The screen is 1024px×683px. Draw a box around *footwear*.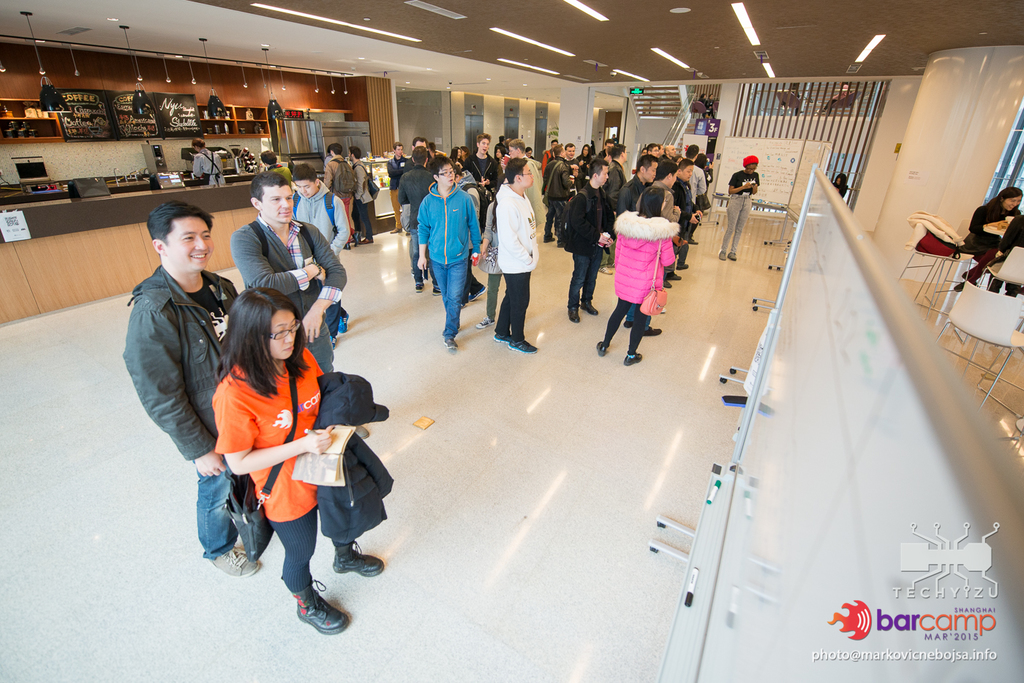
BBox(624, 353, 644, 364).
